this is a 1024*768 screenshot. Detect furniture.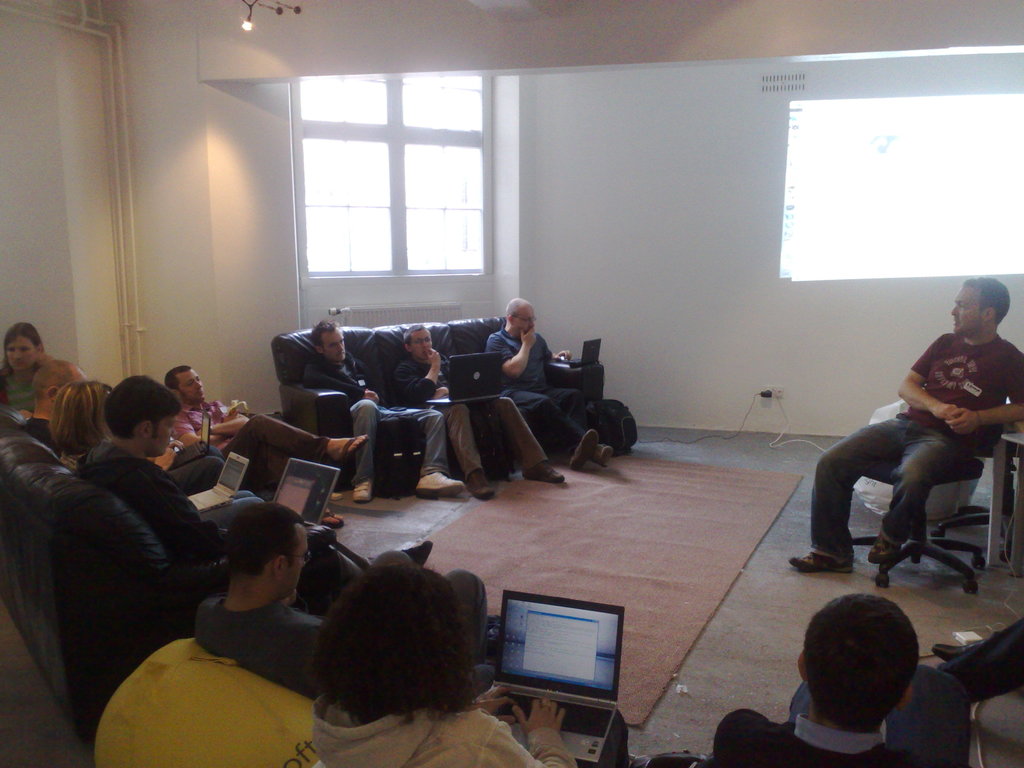
{"left": 853, "top": 424, "right": 1004, "bottom": 597}.
